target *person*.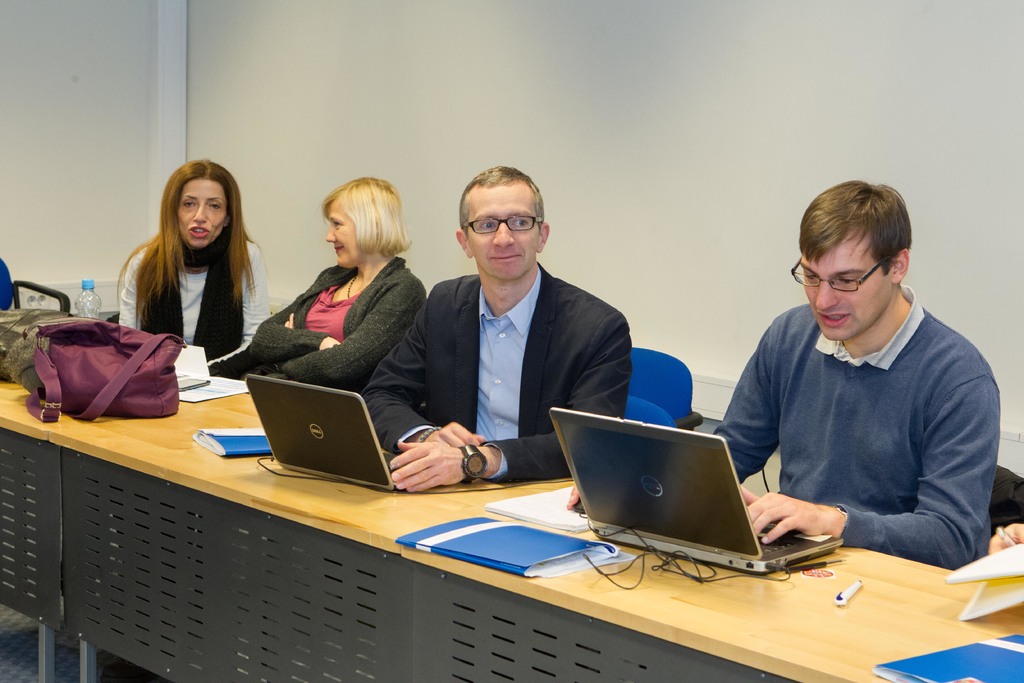
Target region: <box>115,157,274,379</box>.
